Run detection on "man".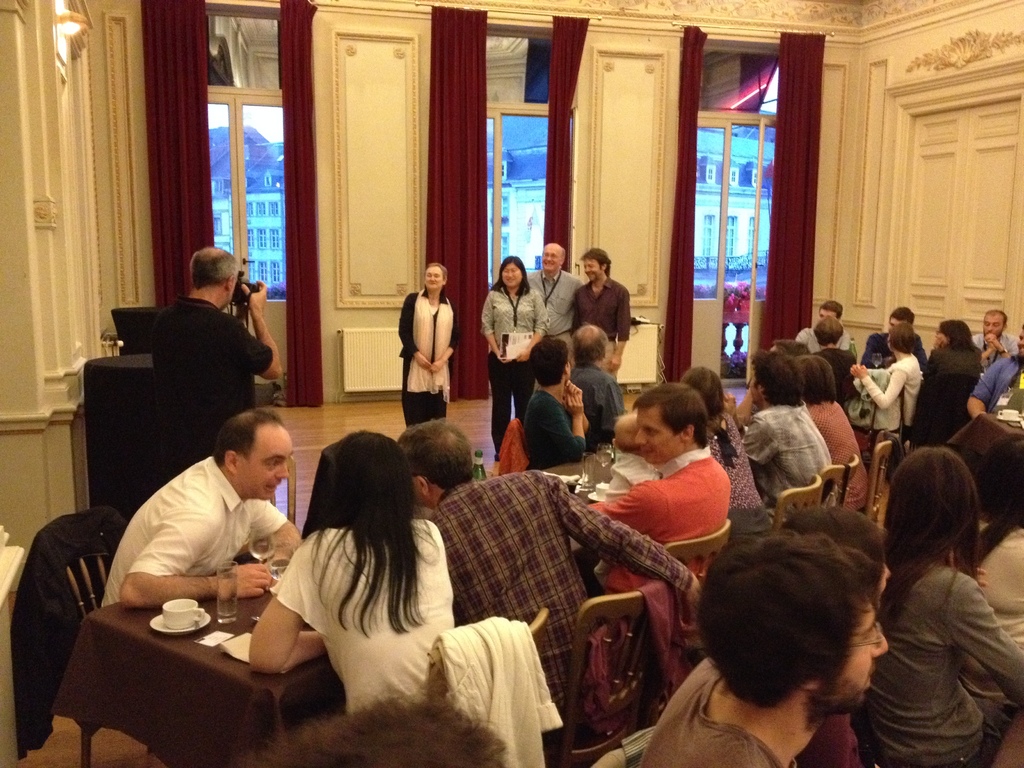
Result: detection(588, 399, 724, 541).
